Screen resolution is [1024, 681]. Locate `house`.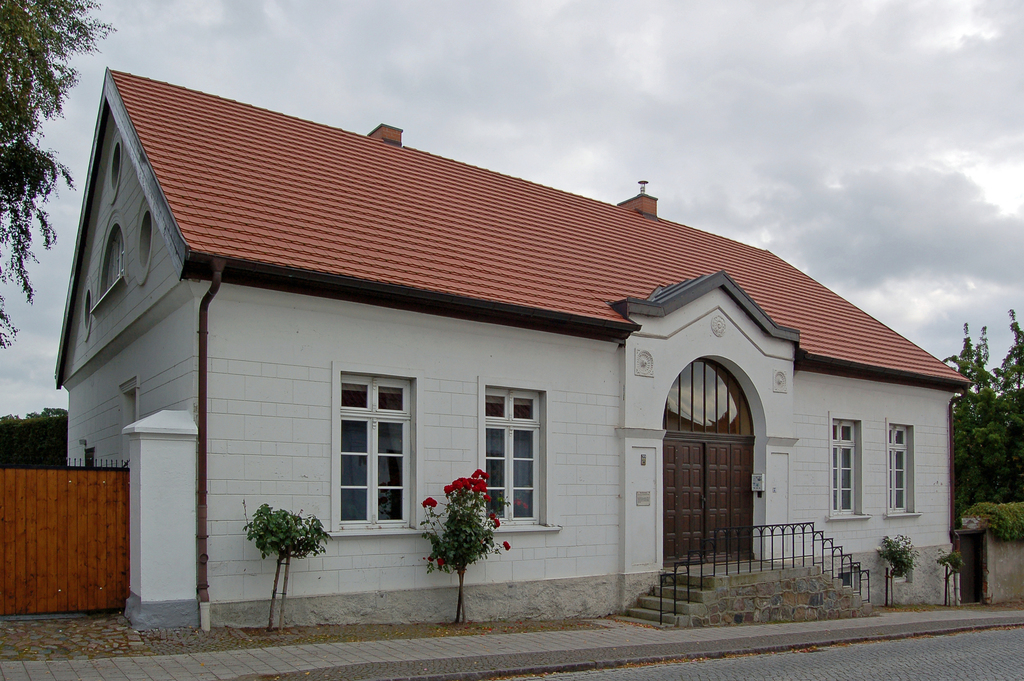
crop(55, 67, 973, 636).
